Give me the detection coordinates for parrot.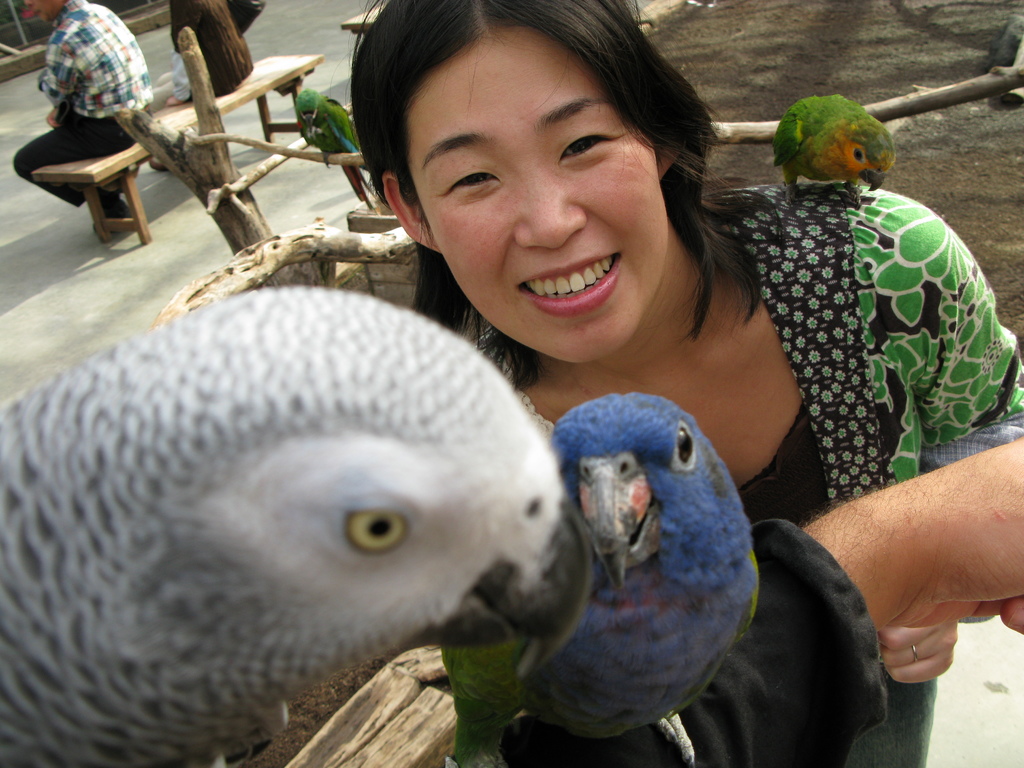
550, 386, 761, 767.
